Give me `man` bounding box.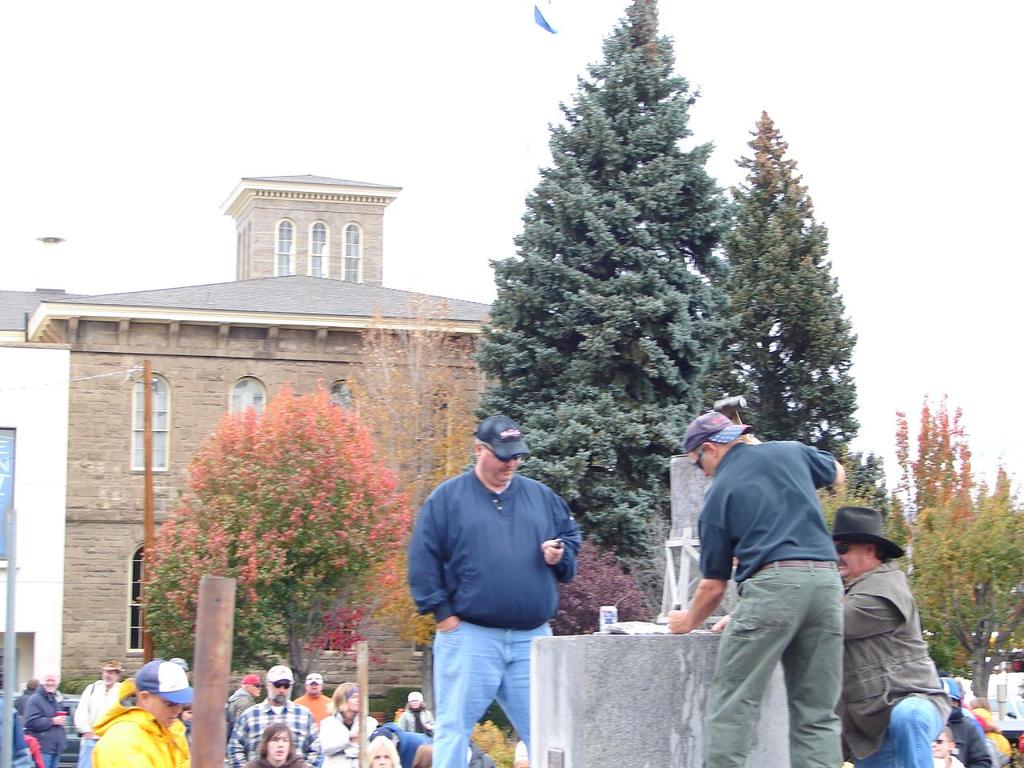
region(934, 672, 999, 767).
